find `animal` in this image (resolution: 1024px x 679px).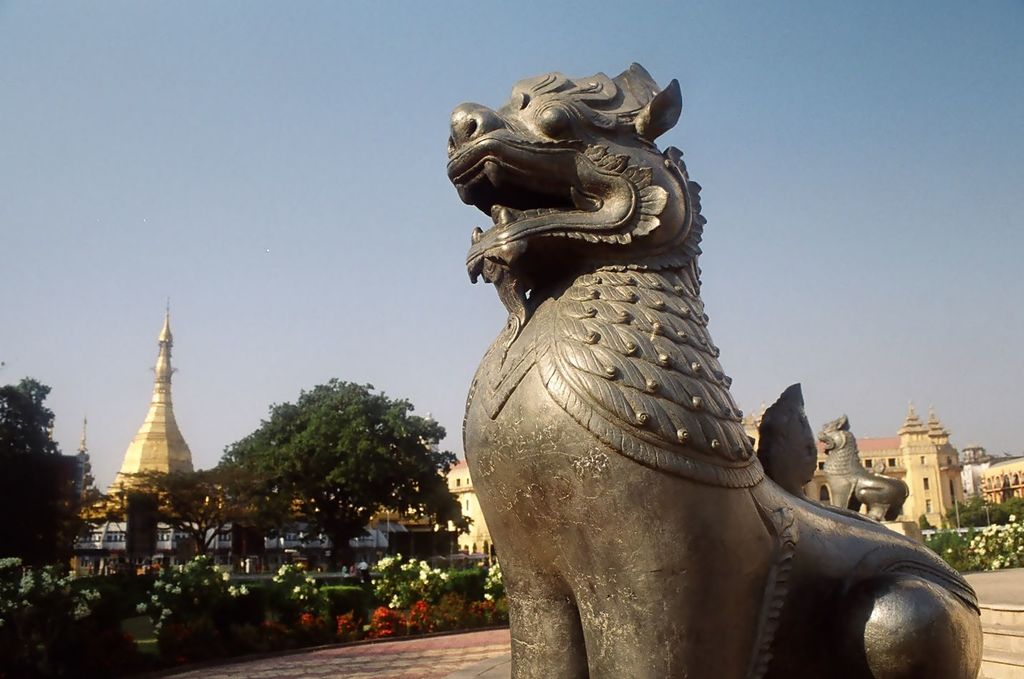
rect(439, 60, 982, 678).
